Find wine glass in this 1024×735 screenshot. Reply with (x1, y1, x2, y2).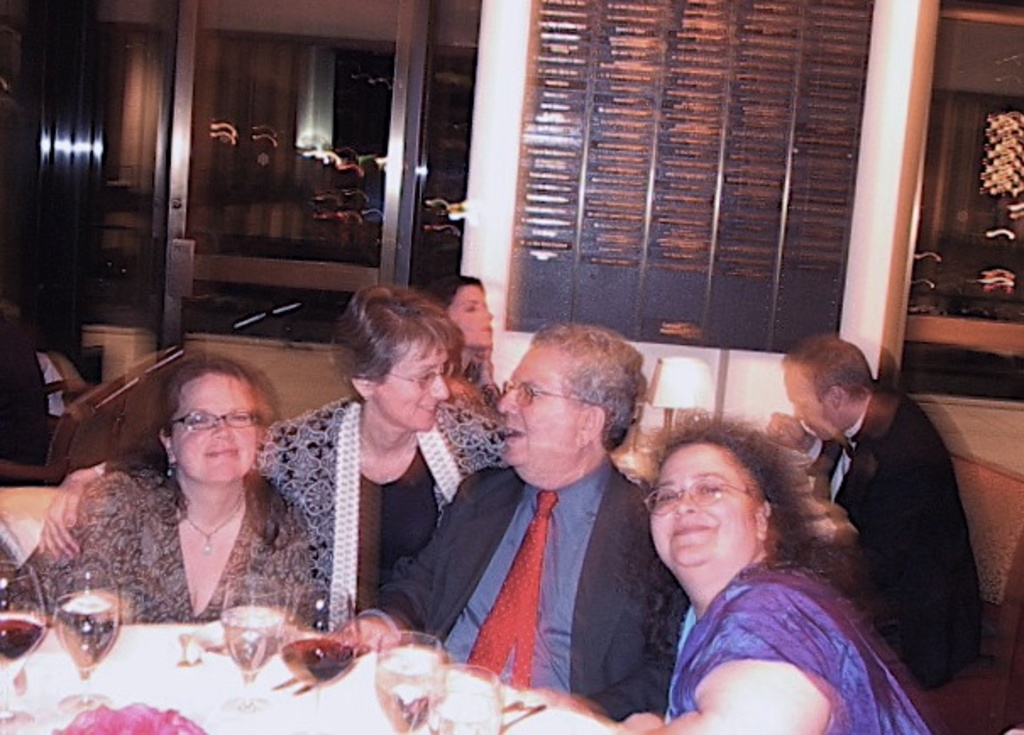
(278, 579, 355, 720).
